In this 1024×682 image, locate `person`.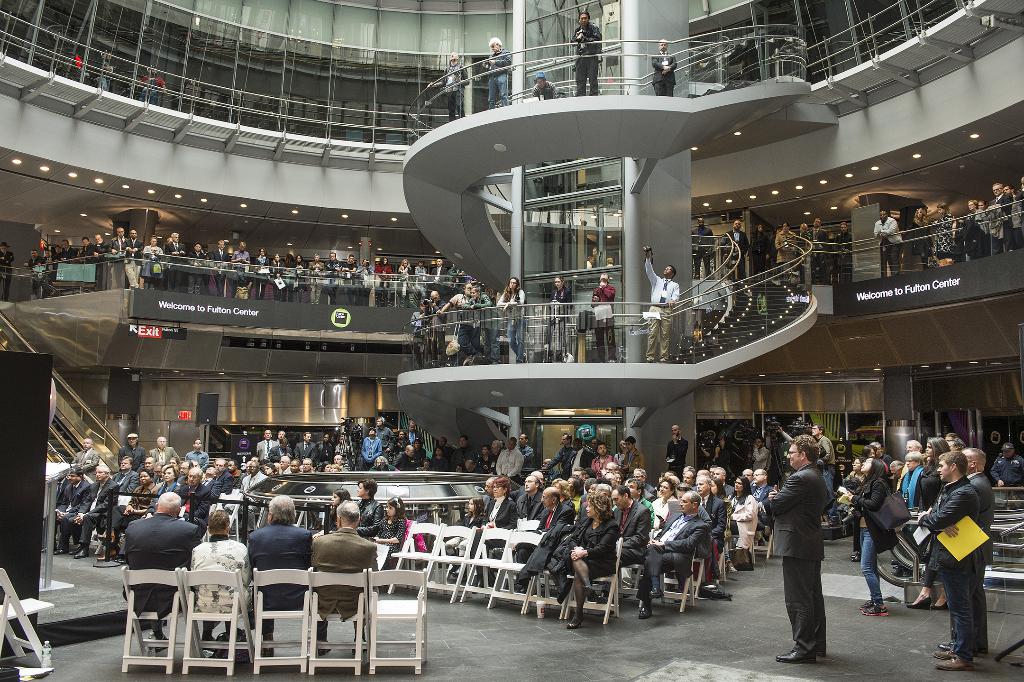
Bounding box: left=272, top=248, right=280, bottom=296.
